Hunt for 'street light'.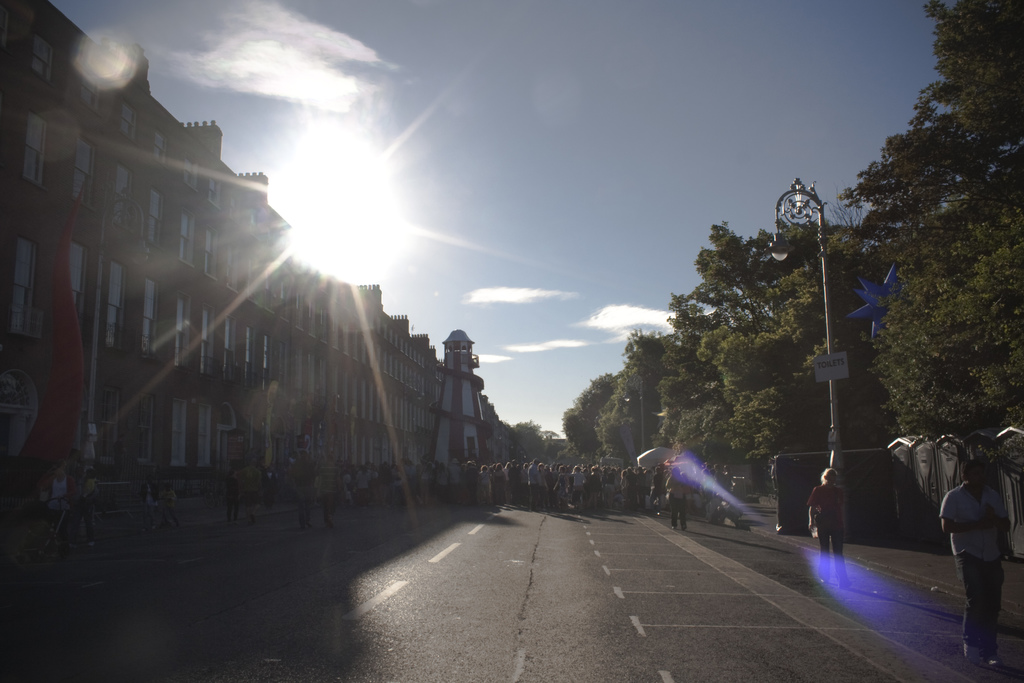
Hunted down at {"x1": 764, "y1": 176, "x2": 842, "y2": 532}.
